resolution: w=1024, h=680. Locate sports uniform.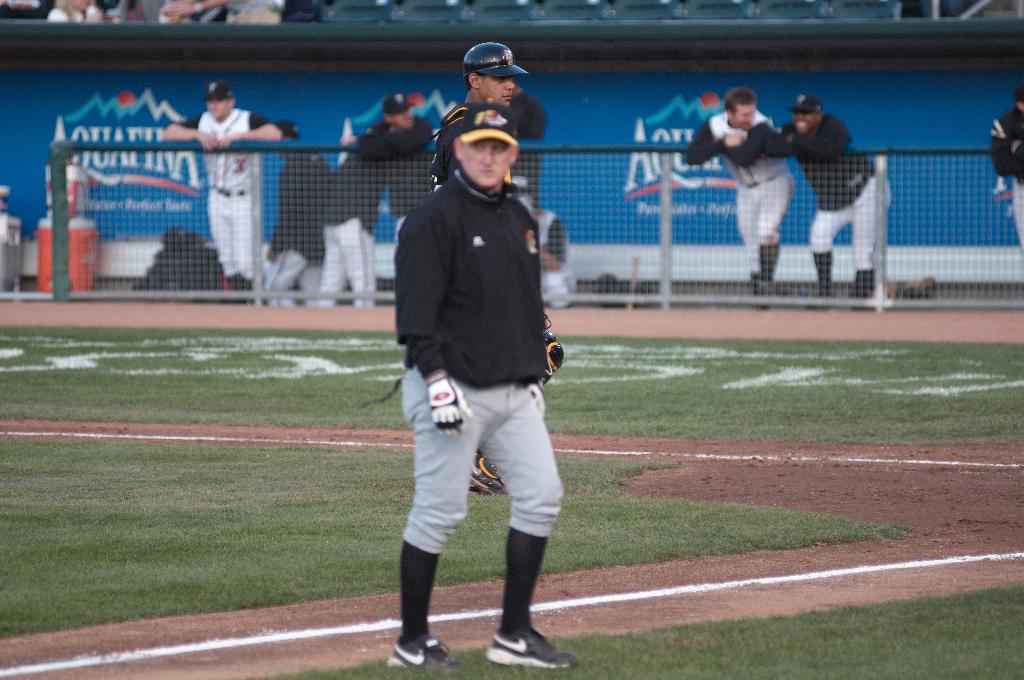
box(684, 115, 801, 299).
